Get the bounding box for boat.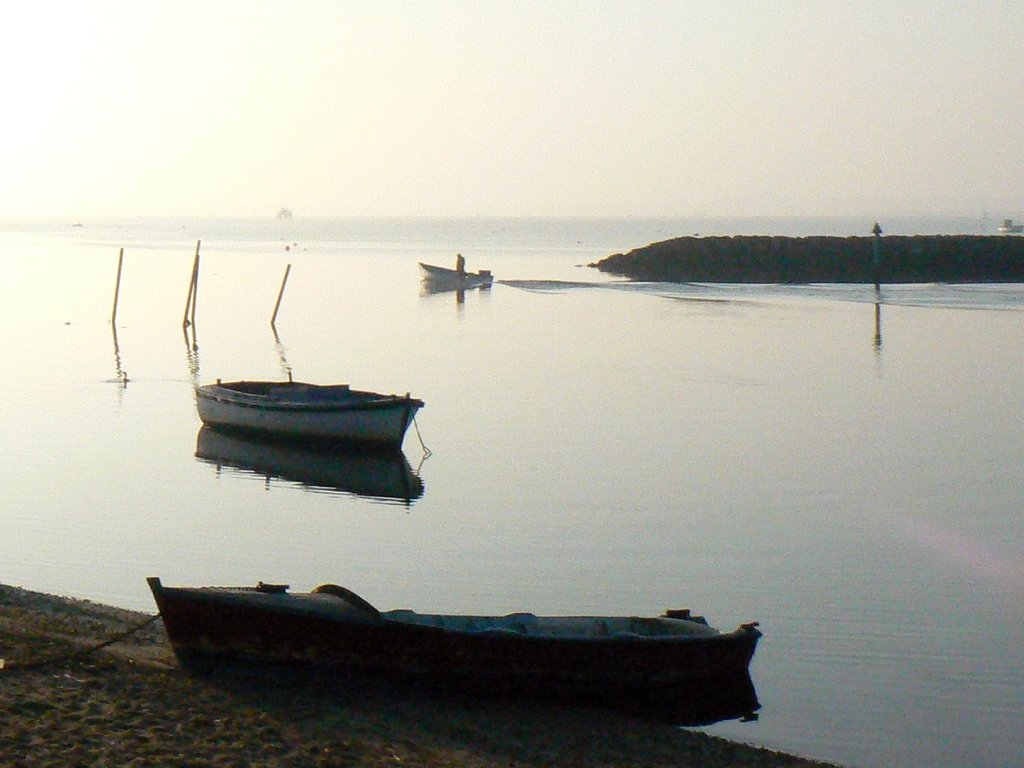
<box>198,378,424,455</box>.
